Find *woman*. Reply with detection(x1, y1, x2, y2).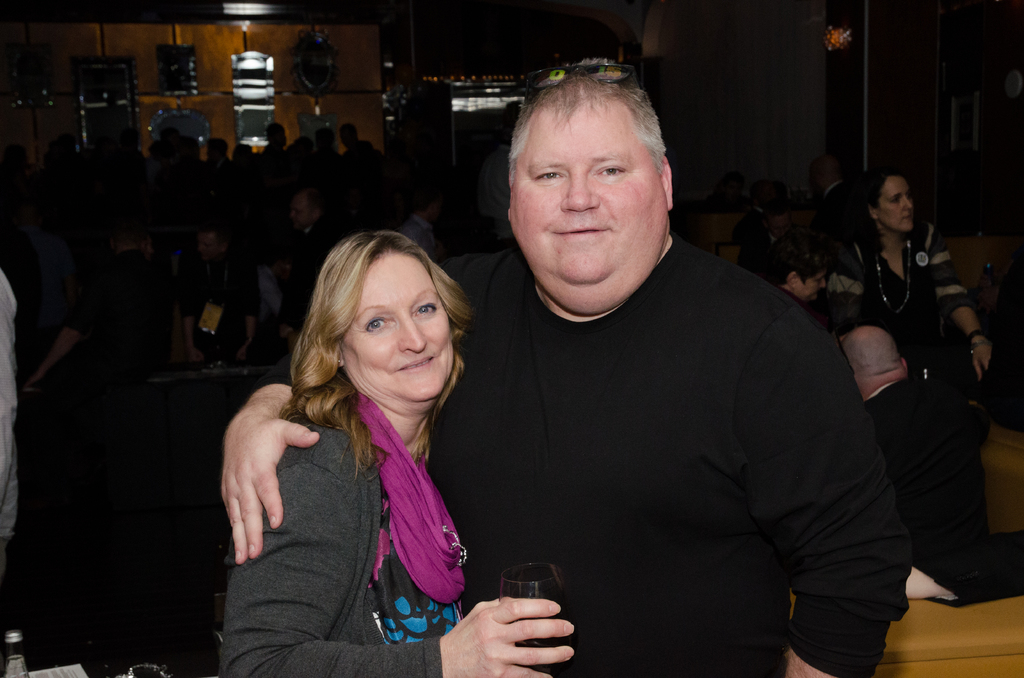
detection(207, 219, 493, 665).
